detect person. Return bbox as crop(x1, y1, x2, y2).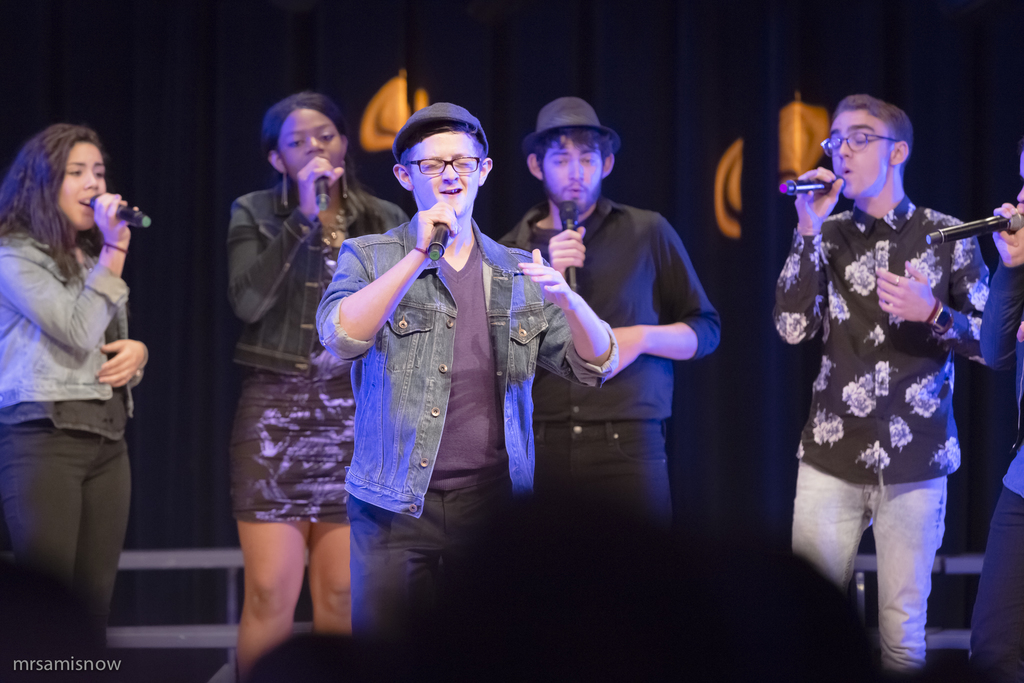
crop(507, 95, 710, 577).
